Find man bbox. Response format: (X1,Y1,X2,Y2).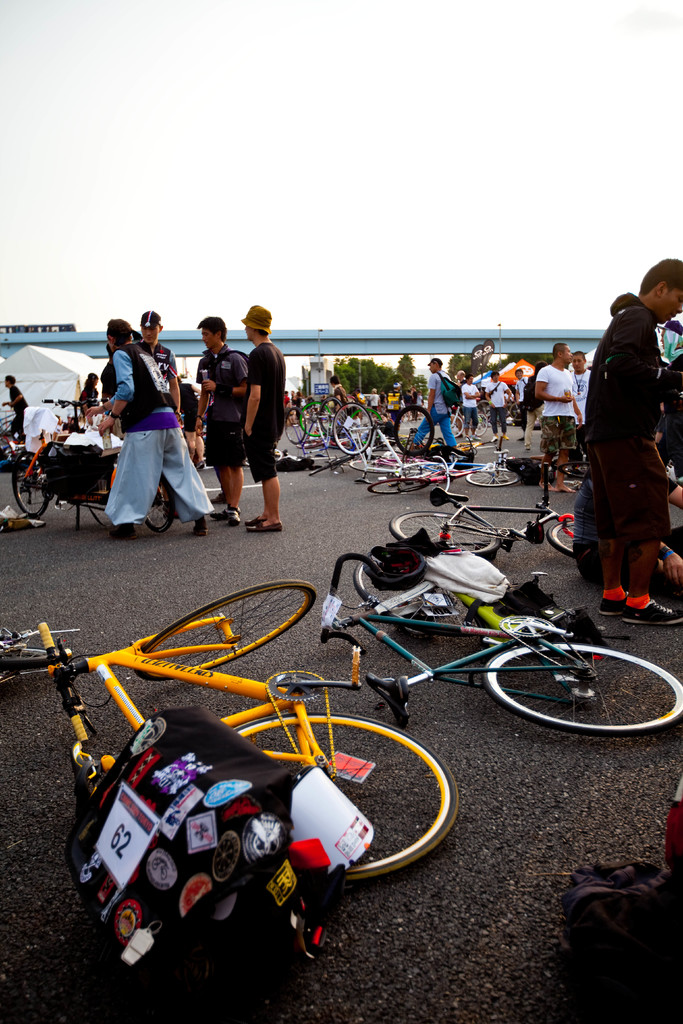
(570,283,679,620).
